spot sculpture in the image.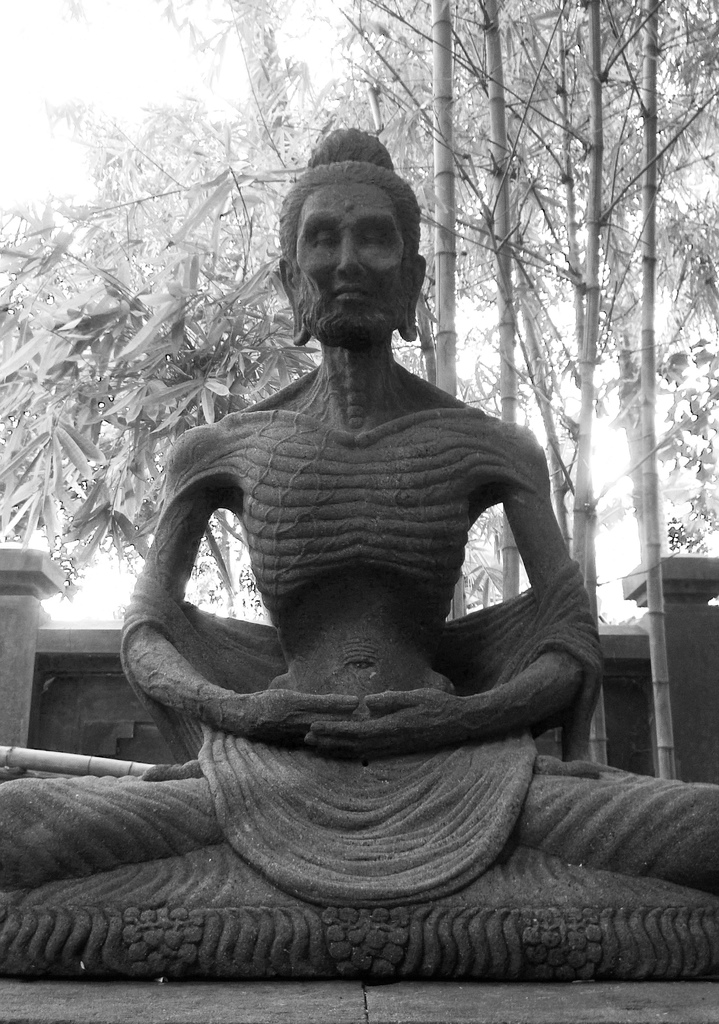
sculpture found at select_region(0, 81, 718, 1023).
